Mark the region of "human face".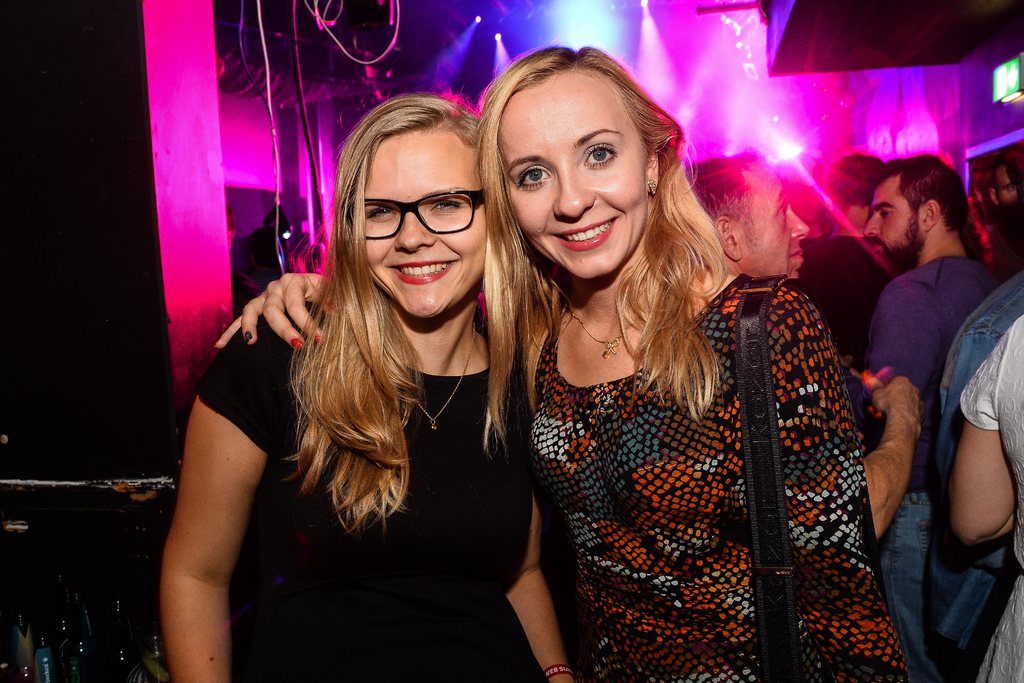
Region: box=[228, 210, 235, 248].
